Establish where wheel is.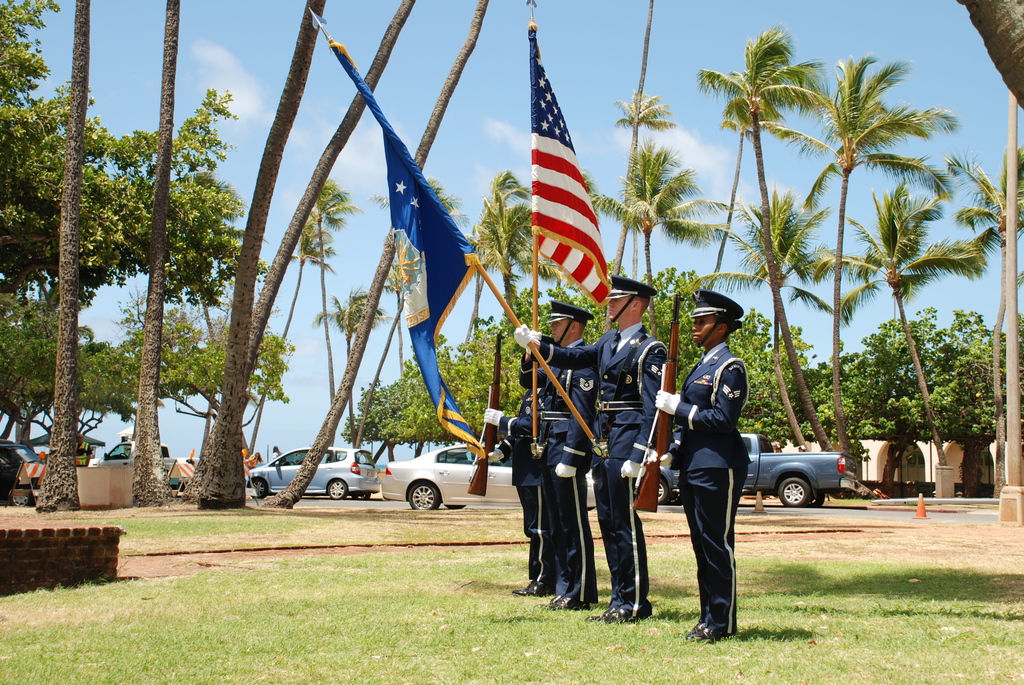
Established at Rect(409, 482, 436, 512).
